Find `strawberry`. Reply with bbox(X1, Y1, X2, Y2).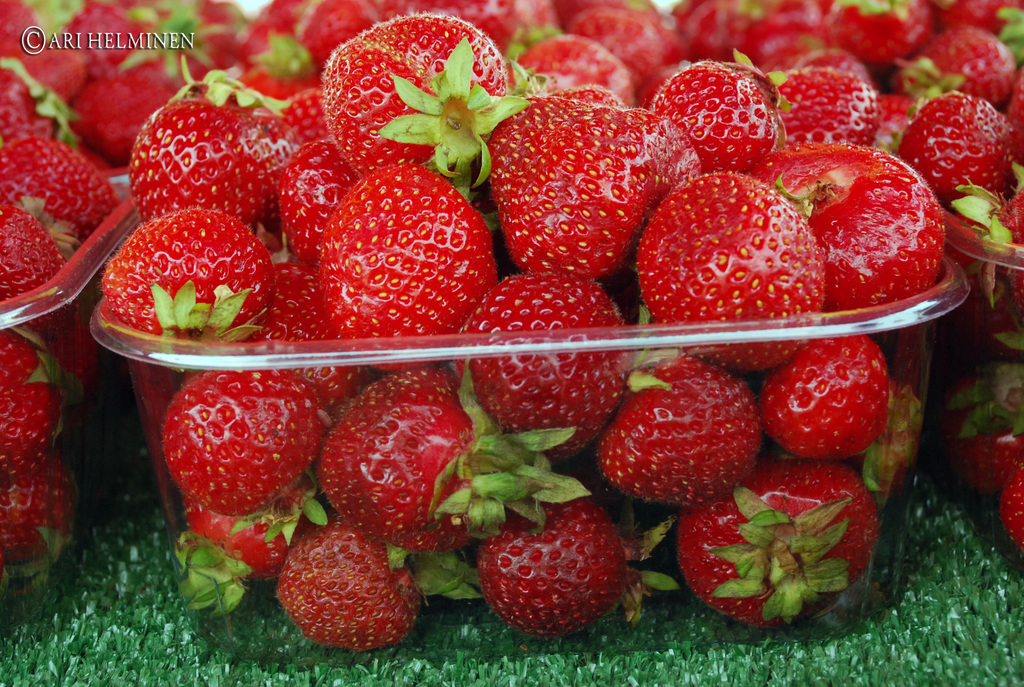
bbox(1000, 411, 1023, 491).
